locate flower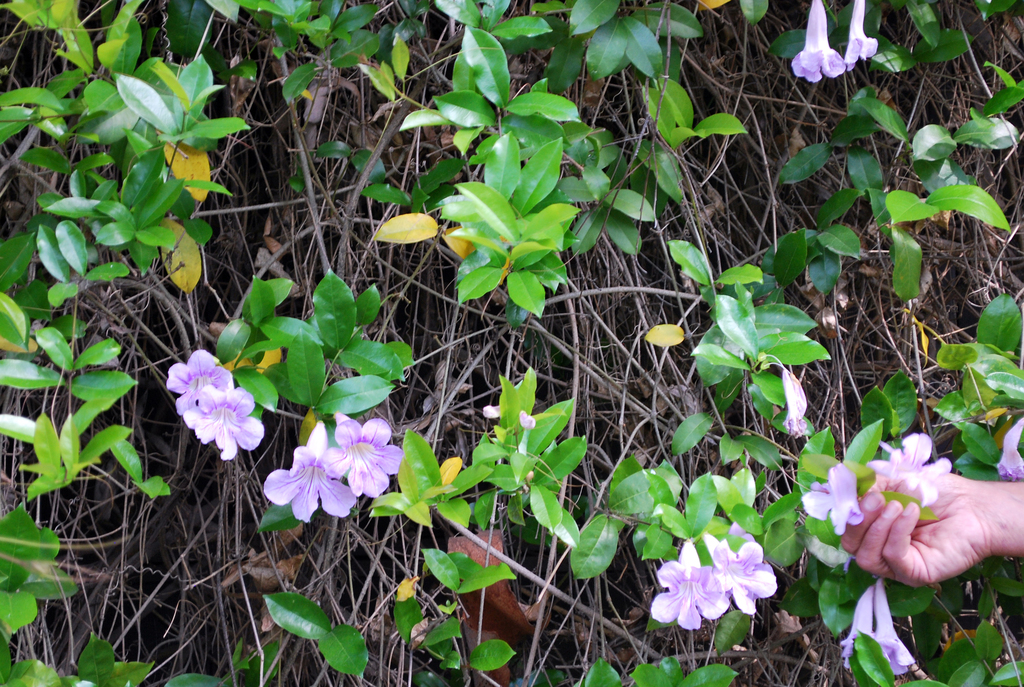
region(993, 412, 1023, 478)
